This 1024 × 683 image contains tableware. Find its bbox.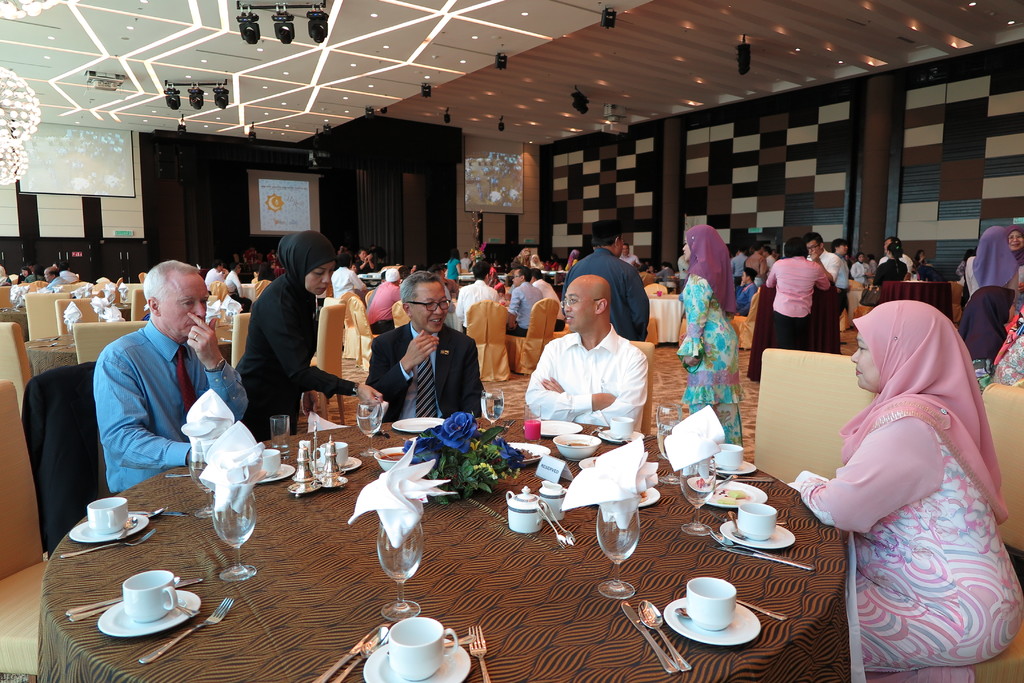
box(638, 601, 691, 675).
